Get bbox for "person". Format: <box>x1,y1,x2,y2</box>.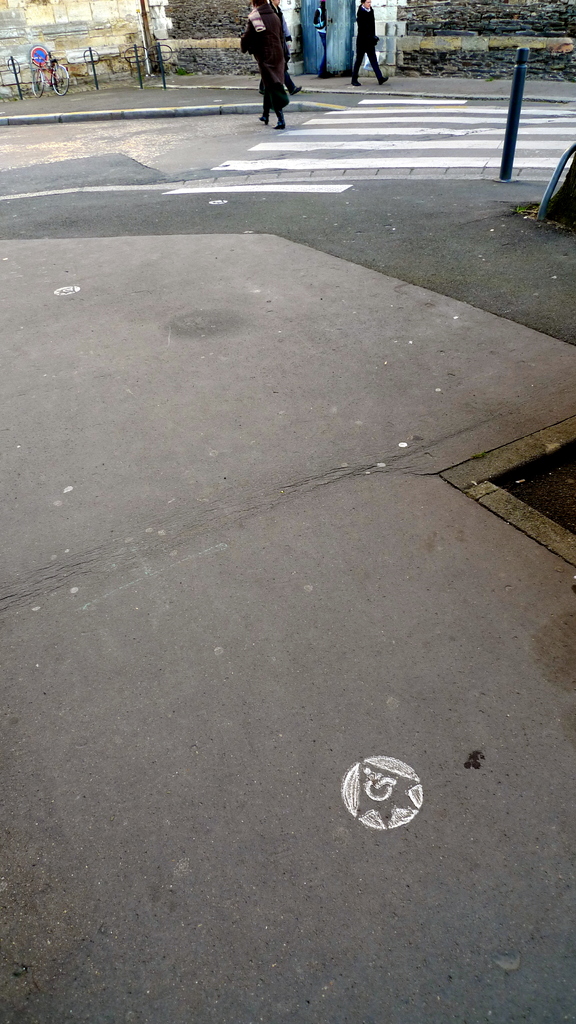
<box>227,4,296,113</box>.
